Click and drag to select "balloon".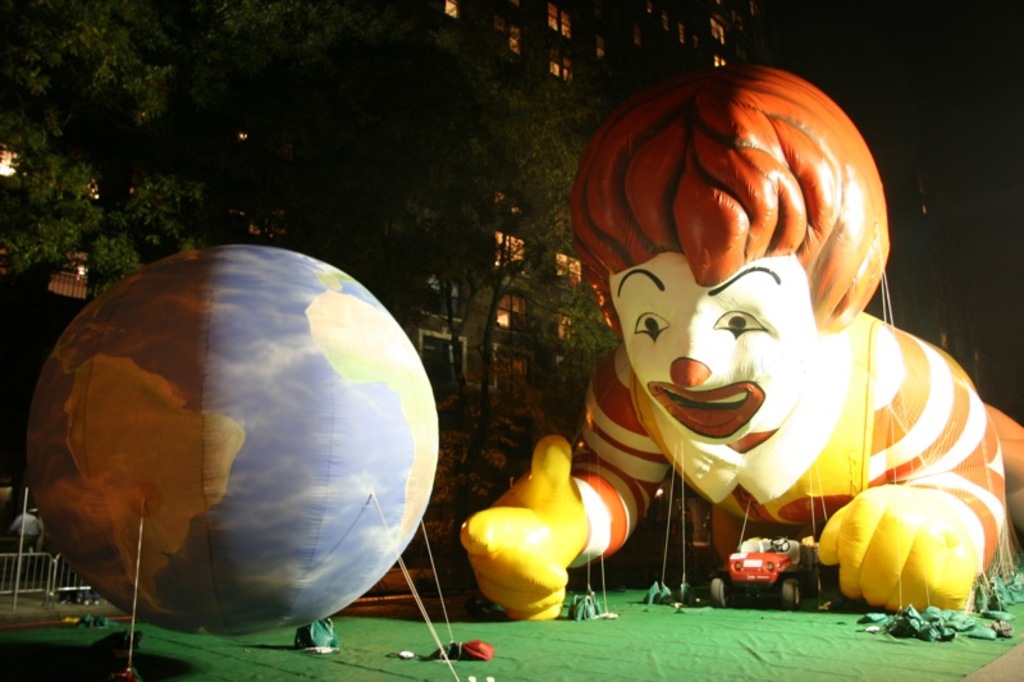
Selection: box(19, 247, 448, 632).
